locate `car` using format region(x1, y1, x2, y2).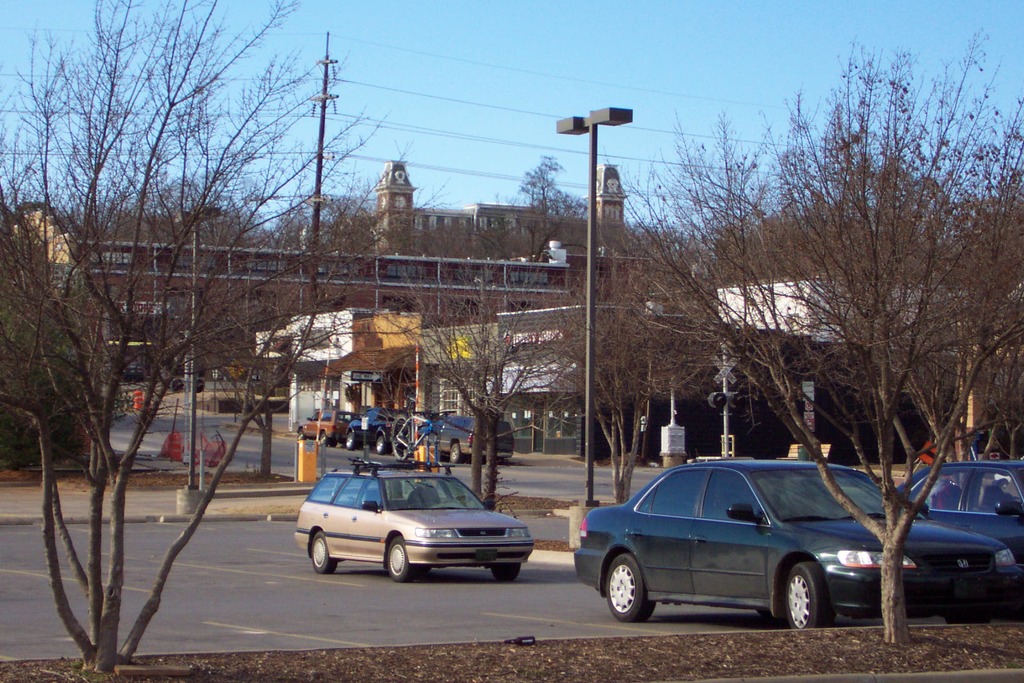
region(419, 411, 516, 460).
